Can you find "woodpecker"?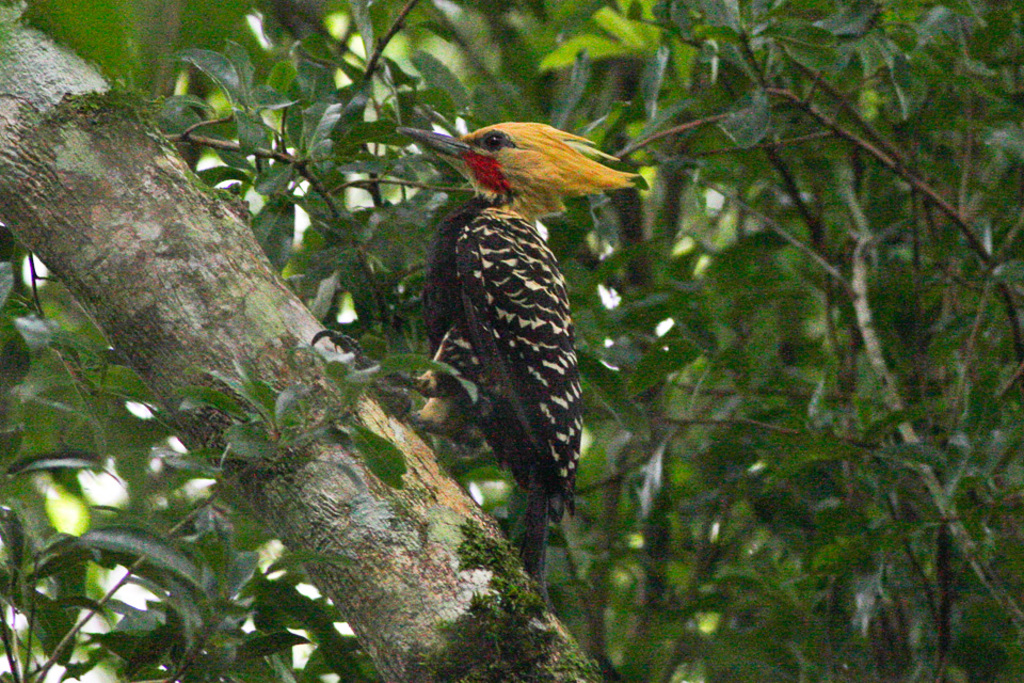
Yes, bounding box: [405,72,634,591].
